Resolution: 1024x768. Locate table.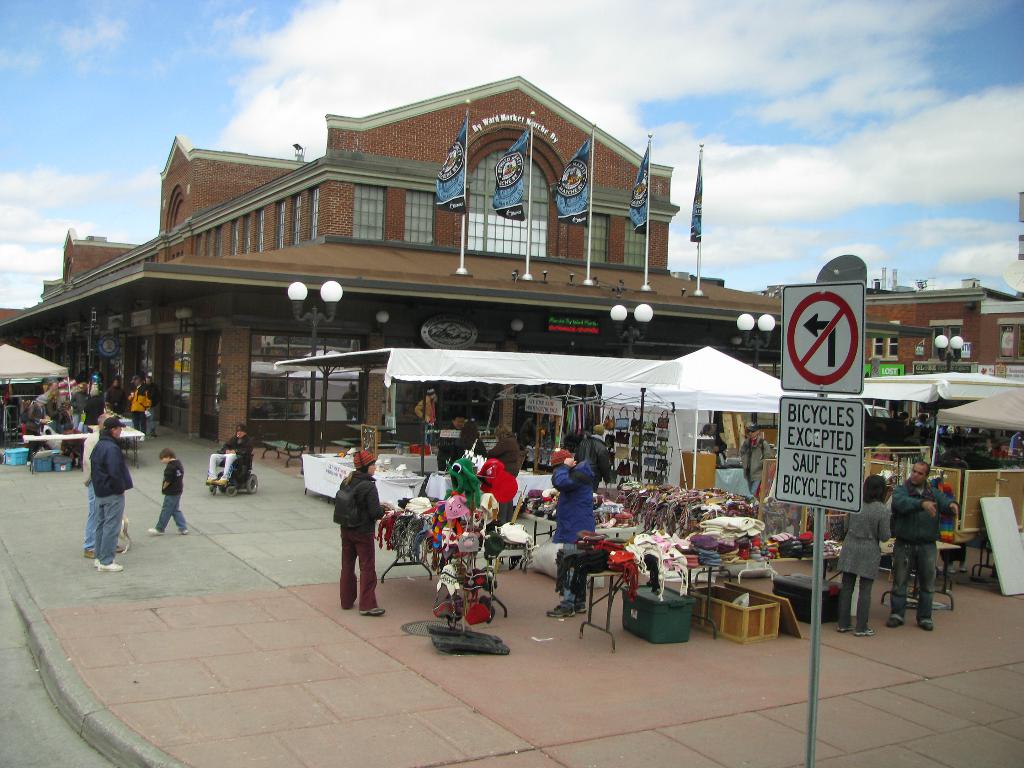
874,529,963,607.
